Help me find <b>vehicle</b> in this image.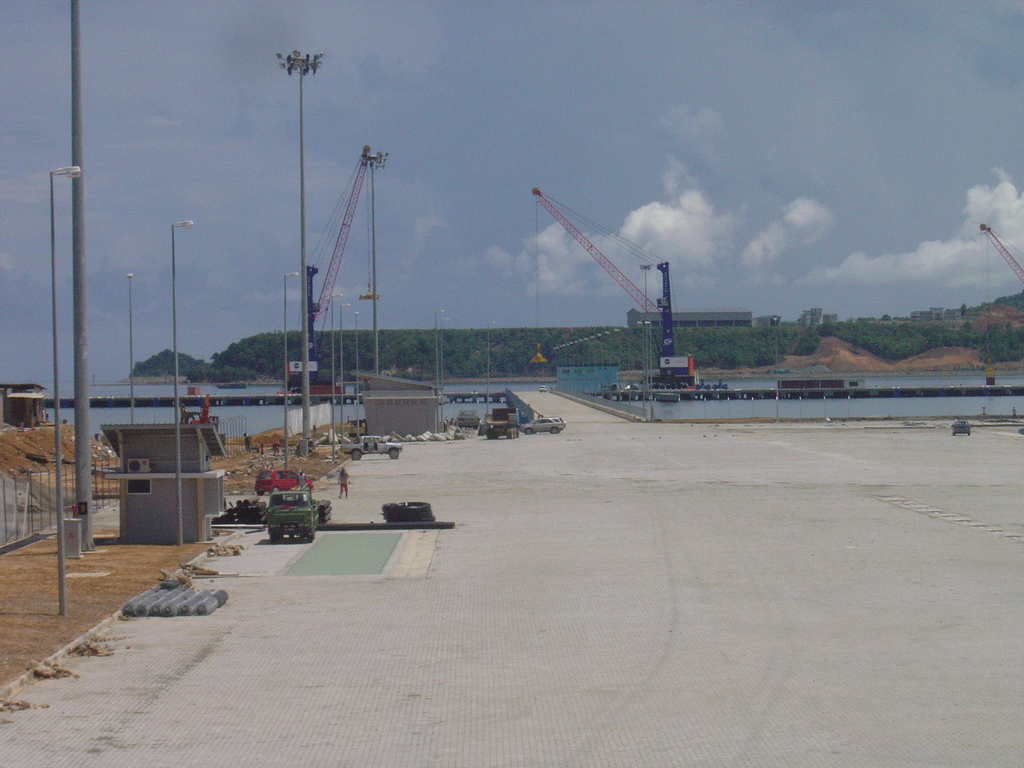
Found it: {"left": 340, "top": 431, "right": 403, "bottom": 461}.
